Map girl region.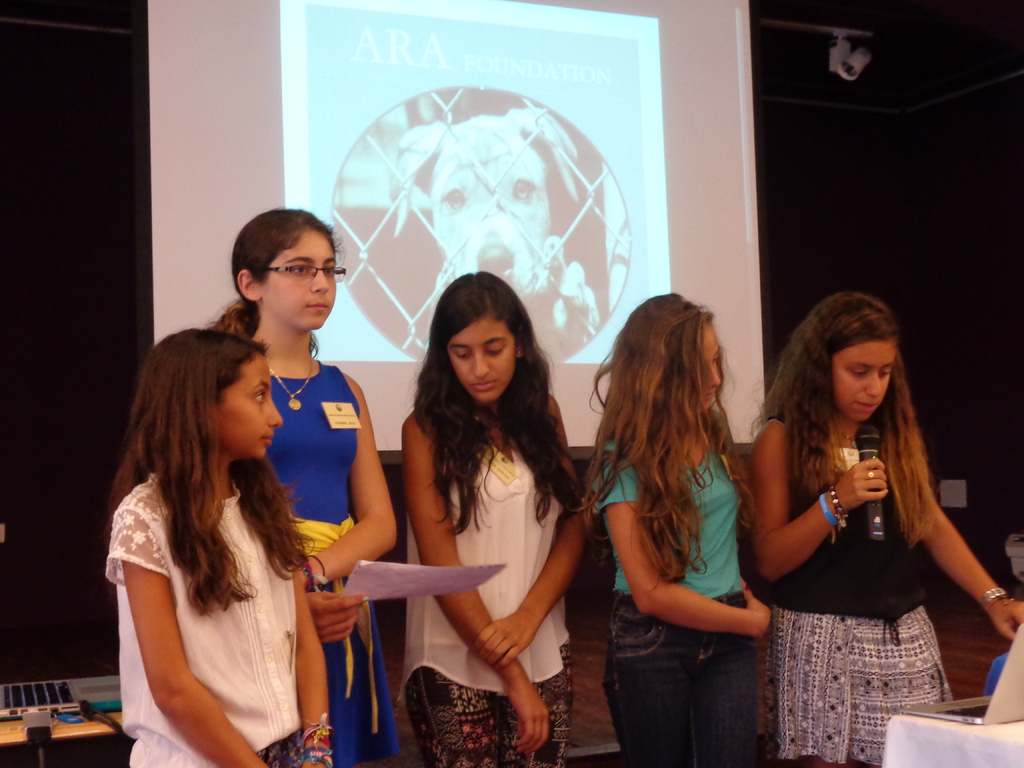
Mapped to [left=104, top=323, right=335, bottom=767].
